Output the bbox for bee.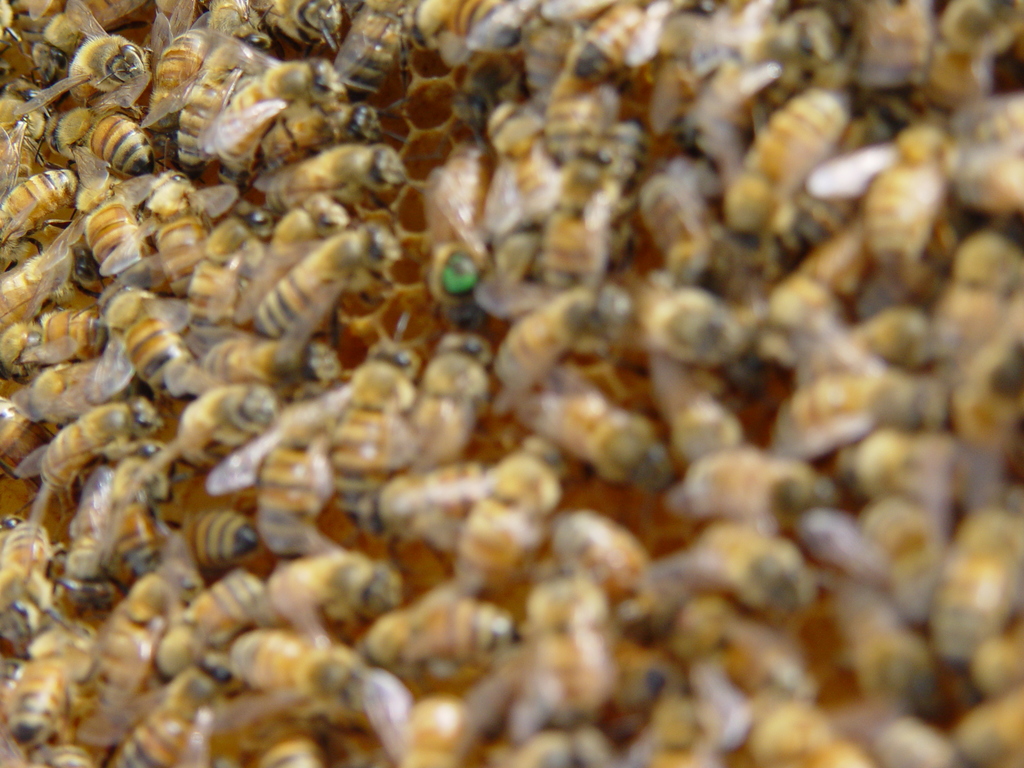
box(958, 310, 1023, 447).
